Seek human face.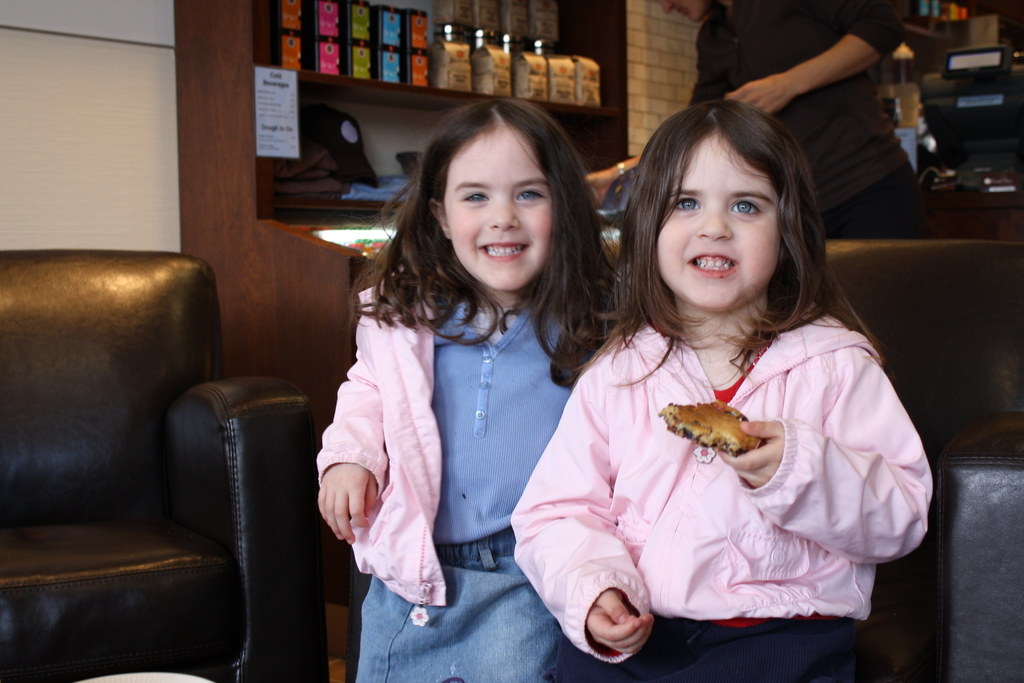
<region>653, 130, 786, 310</region>.
